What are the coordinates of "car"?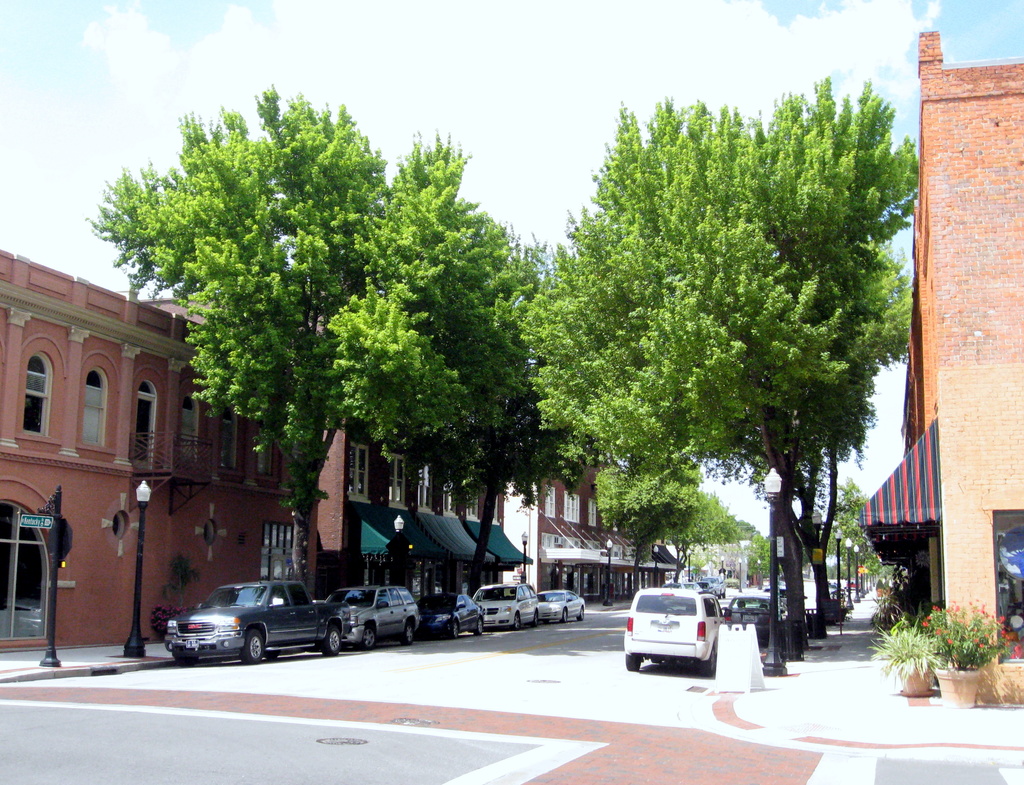
(x1=532, y1=581, x2=584, y2=622).
